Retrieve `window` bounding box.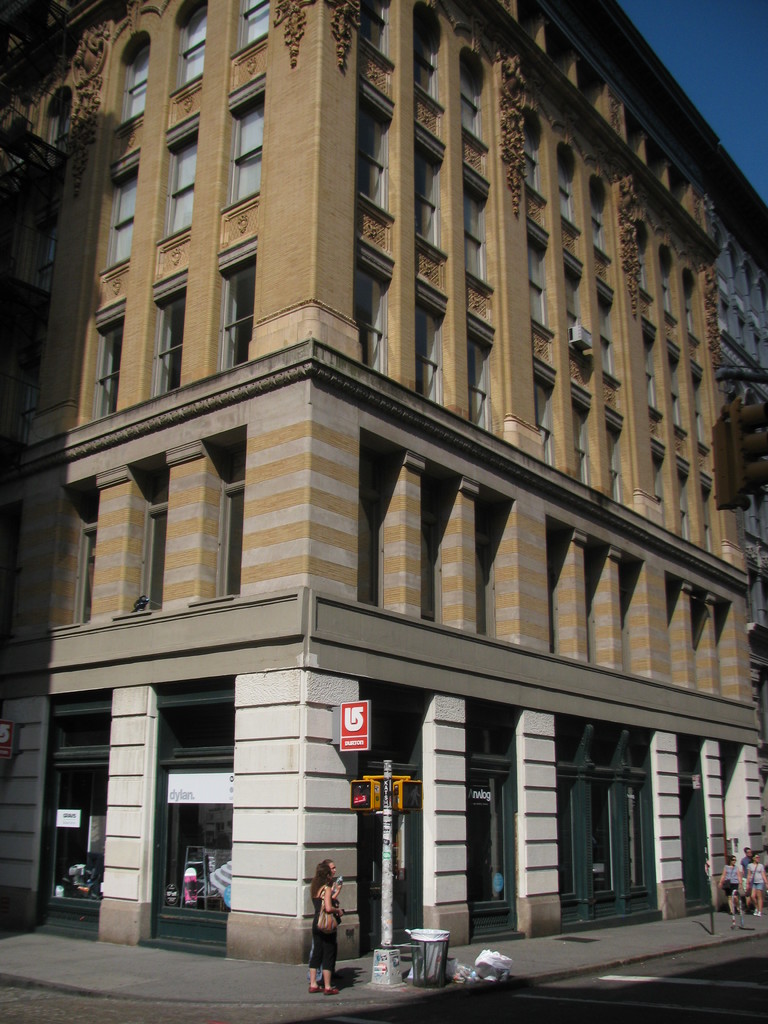
Bounding box: 158:129:195:235.
